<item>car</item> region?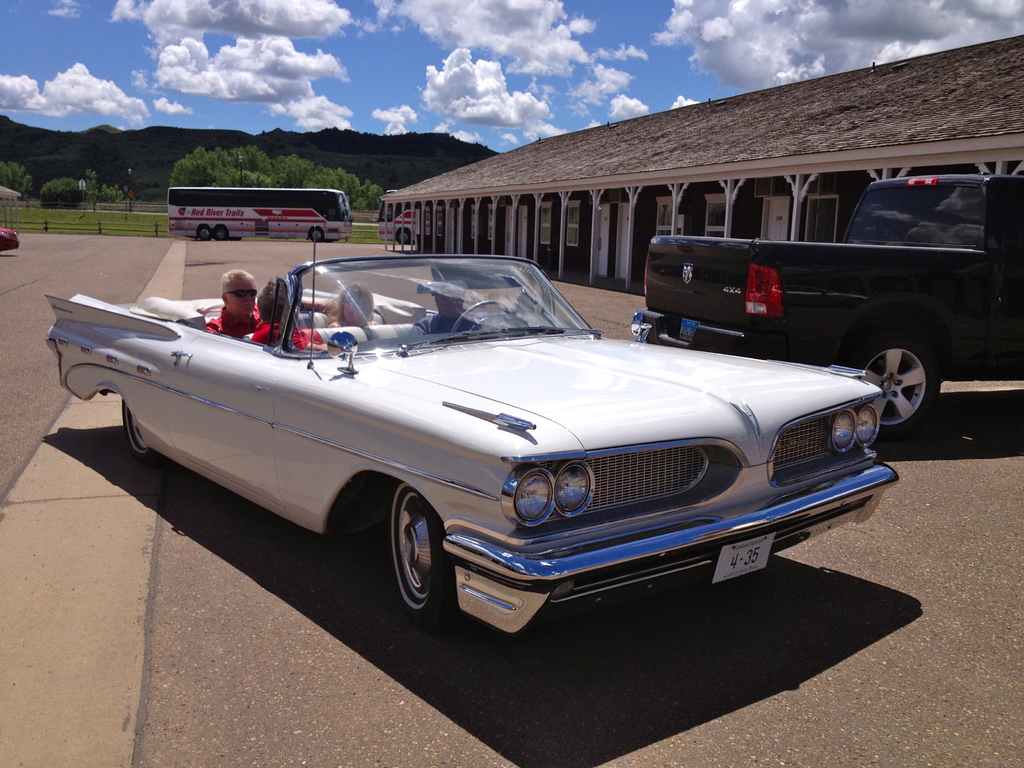
[625,172,1023,438]
